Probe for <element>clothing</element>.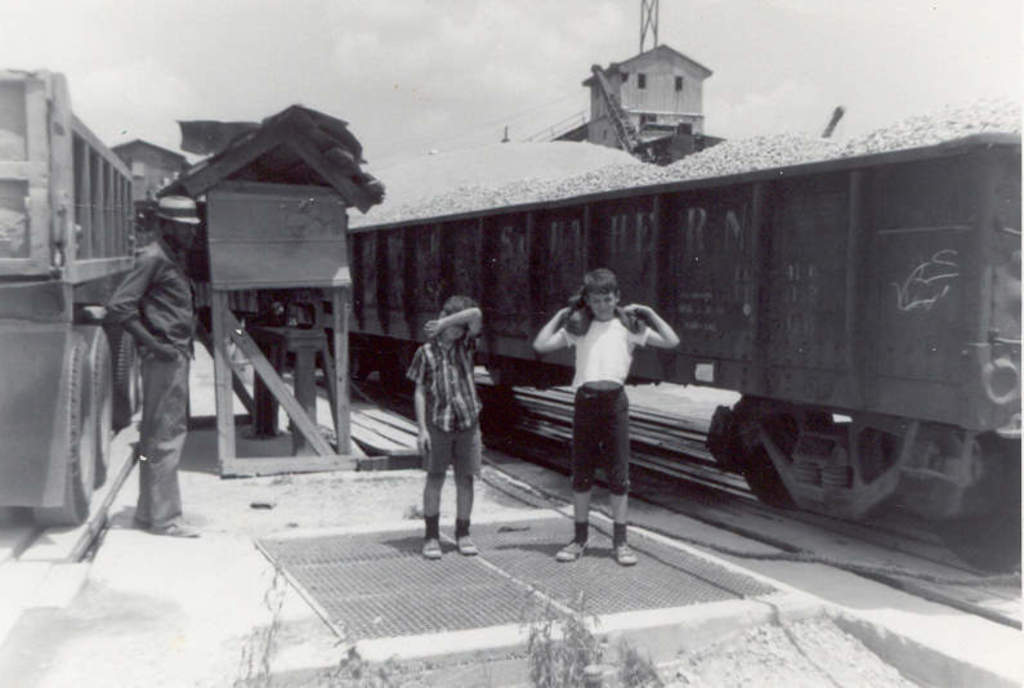
Probe result: [106,237,198,528].
